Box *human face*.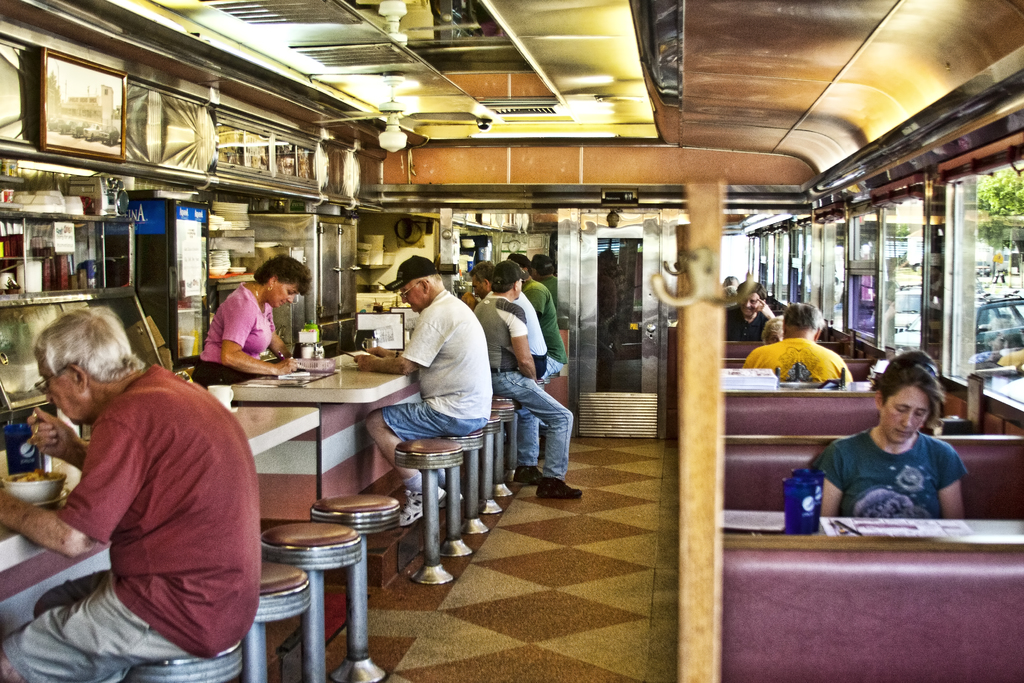
x1=885, y1=383, x2=931, y2=444.
